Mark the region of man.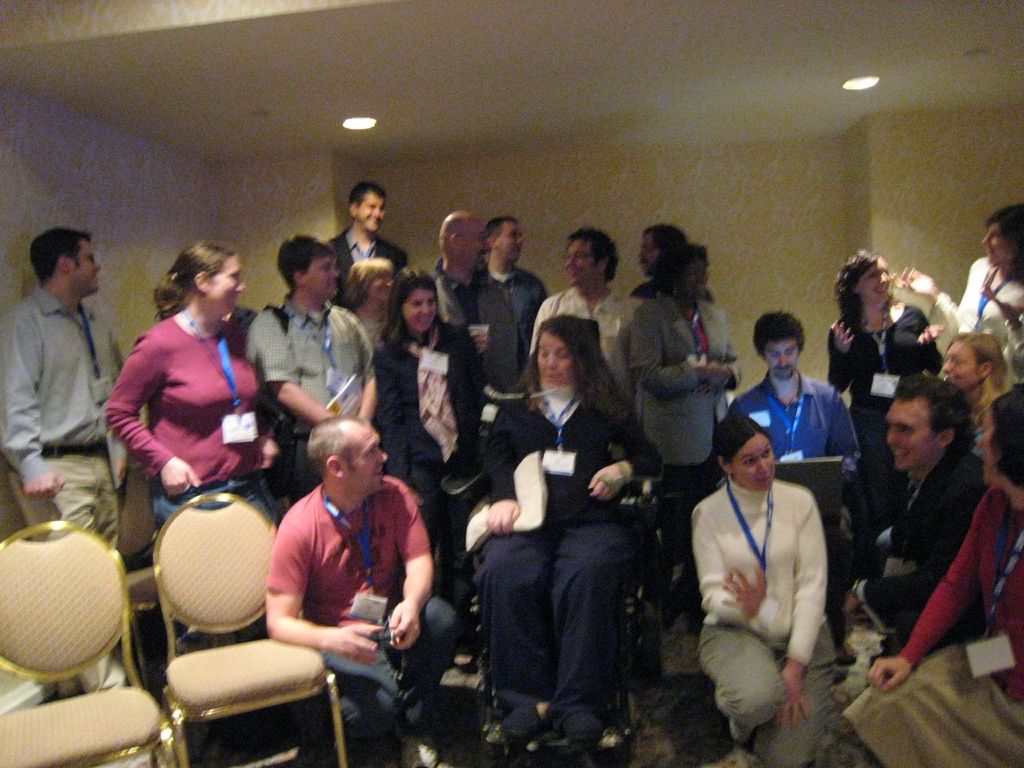
Region: bbox=(250, 409, 469, 767).
